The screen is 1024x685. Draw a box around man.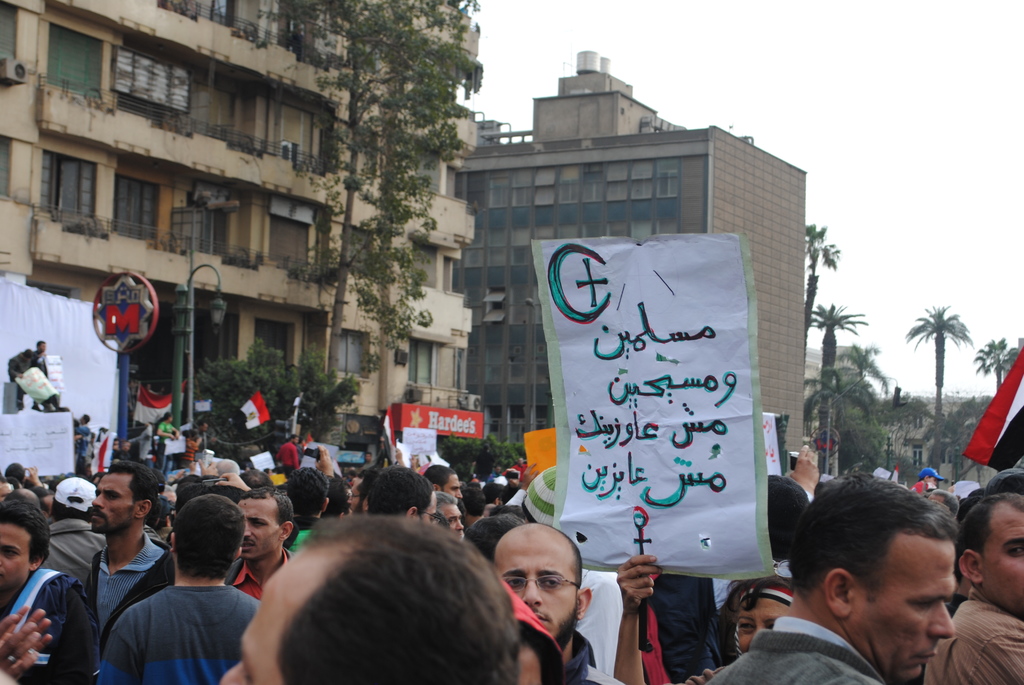
275:436:302:479.
